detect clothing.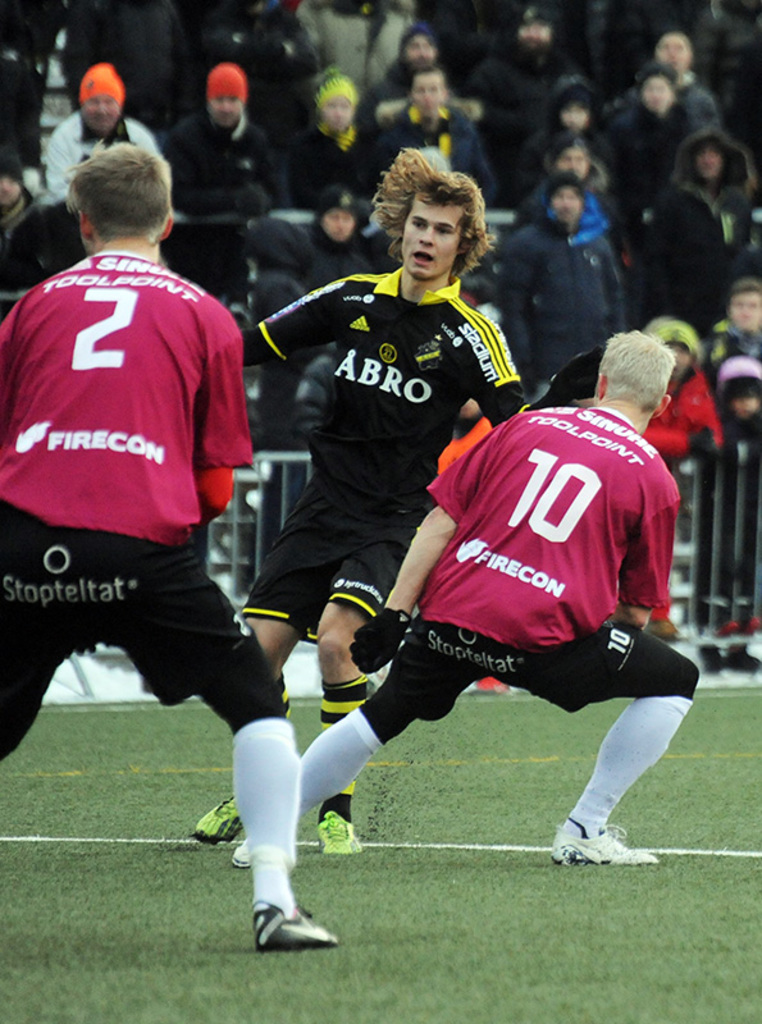
Detected at detection(37, 109, 151, 205).
